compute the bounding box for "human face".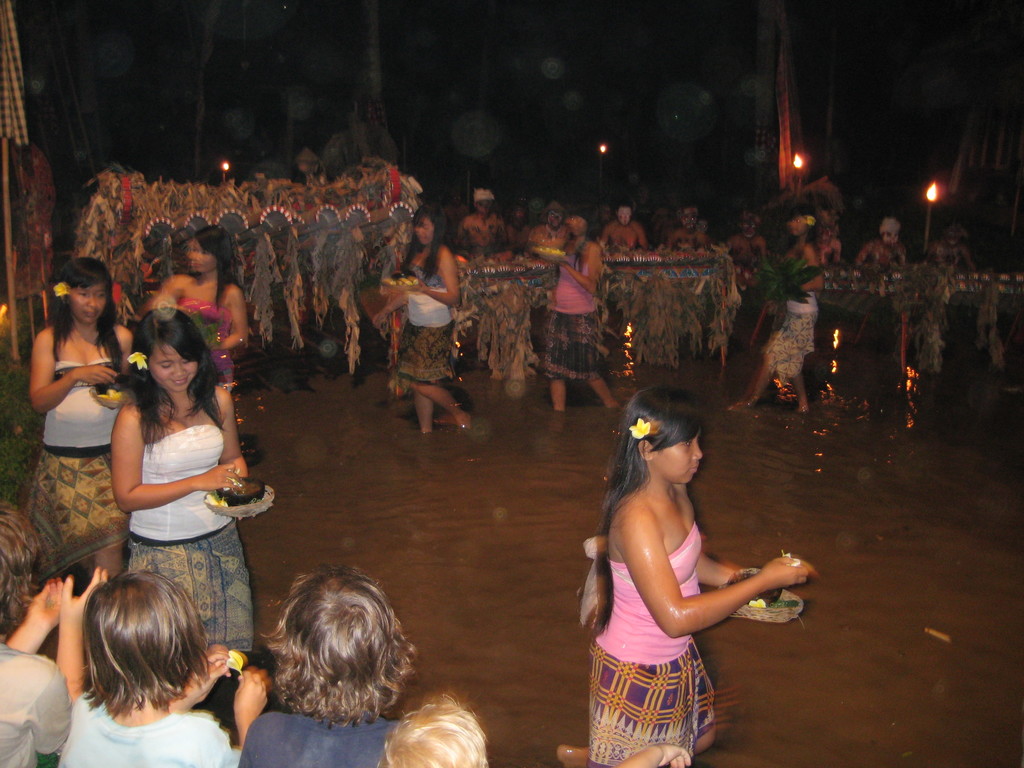
detection(414, 216, 433, 249).
